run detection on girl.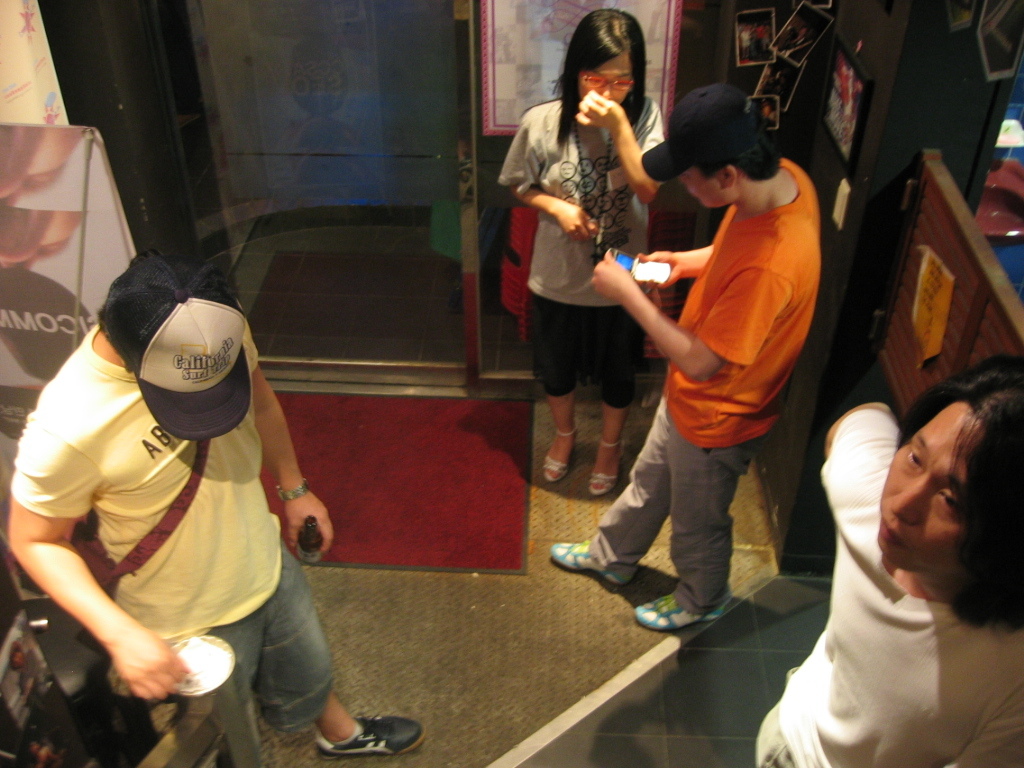
Result: {"x1": 497, "y1": 6, "x2": 674, "y2": 502}.
